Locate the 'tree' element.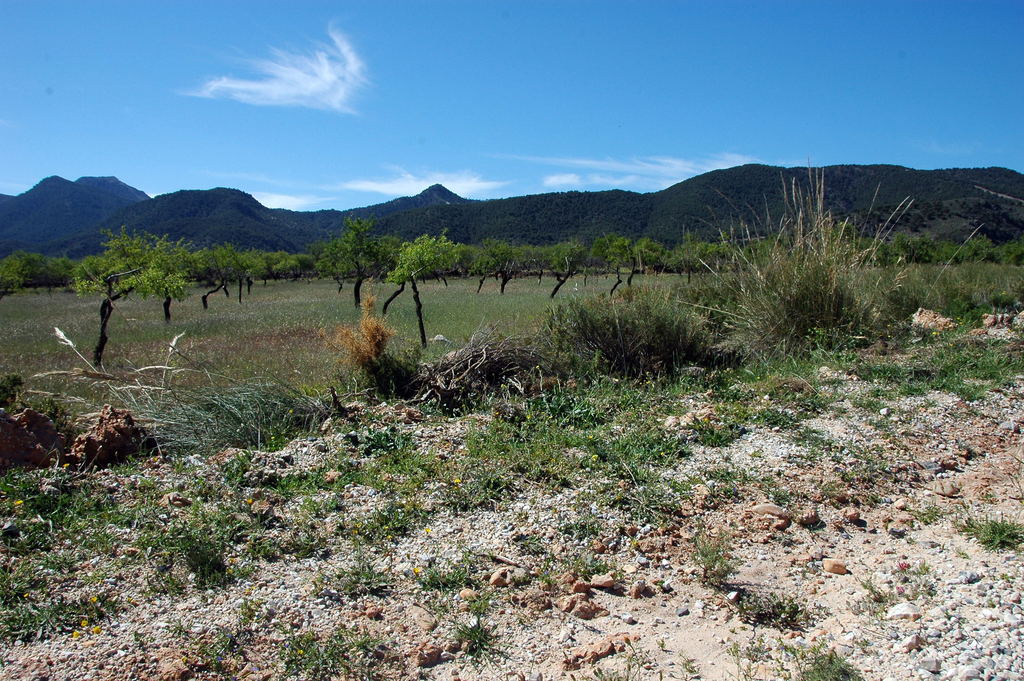
Element bbox: rect(404, 236, 449, 347).
